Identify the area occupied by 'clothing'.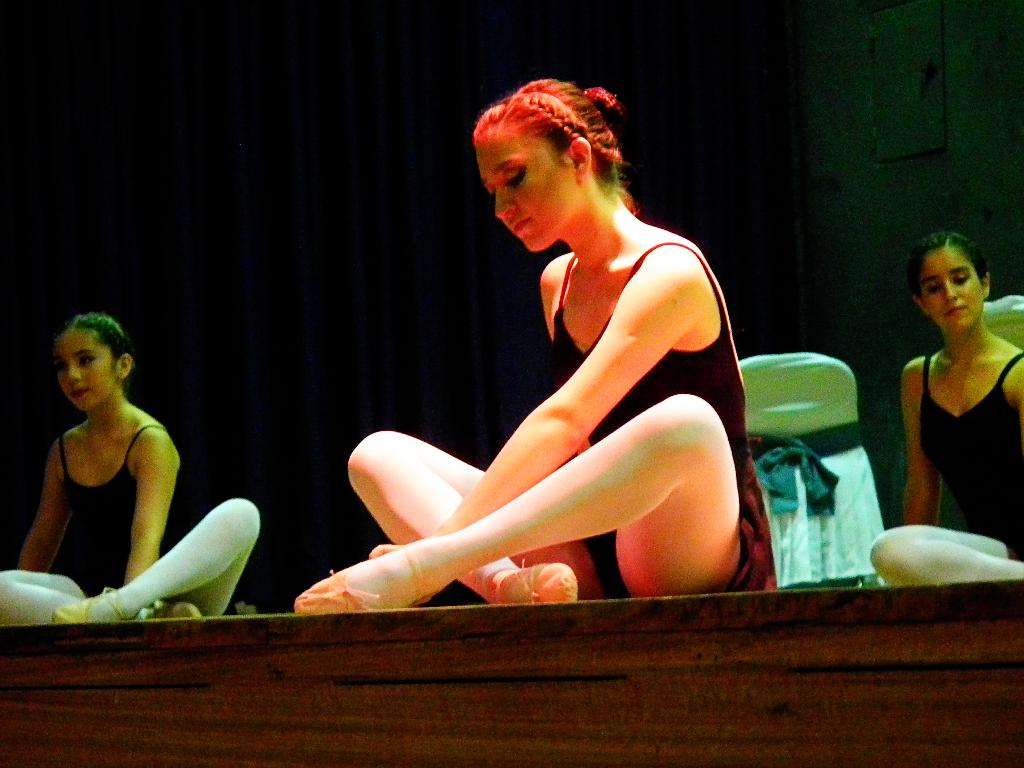
Area: bbox=(53, 425, 167, 589).
